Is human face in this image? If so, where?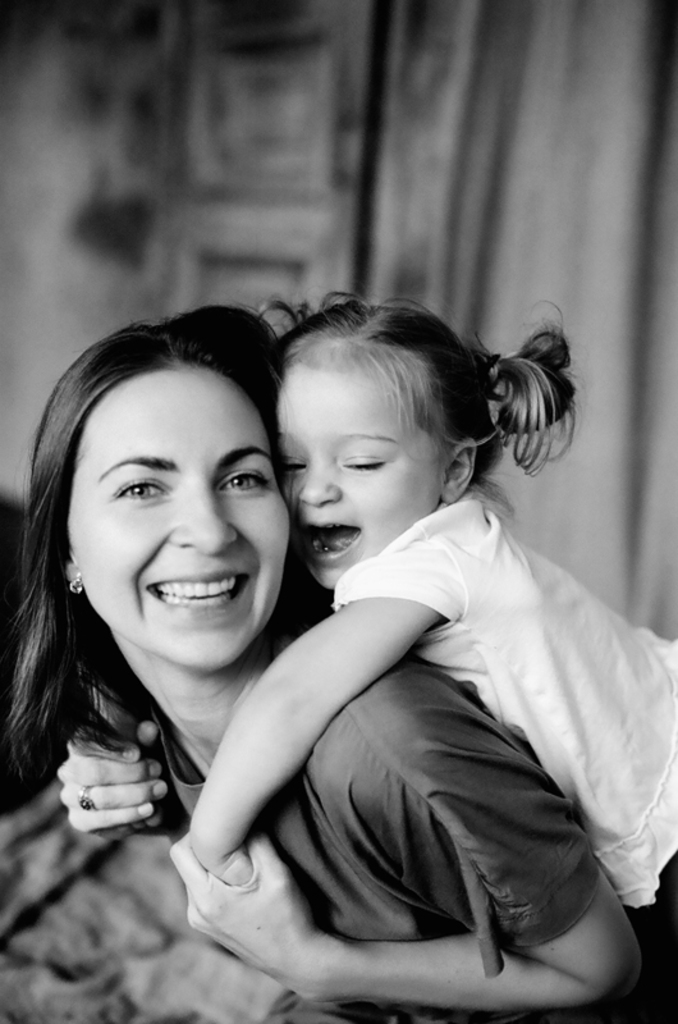
Yes, at x1=45 y1=353 x2=280 y2=677.
